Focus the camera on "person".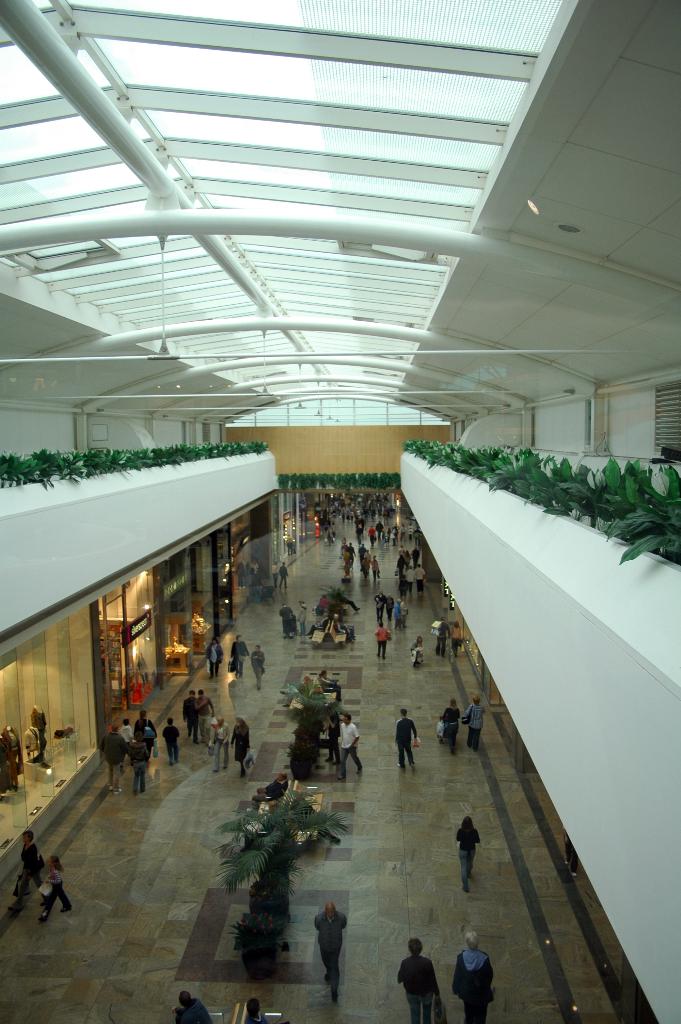
Focus region: x1=91, y1=698, x2=161, y2=801.
